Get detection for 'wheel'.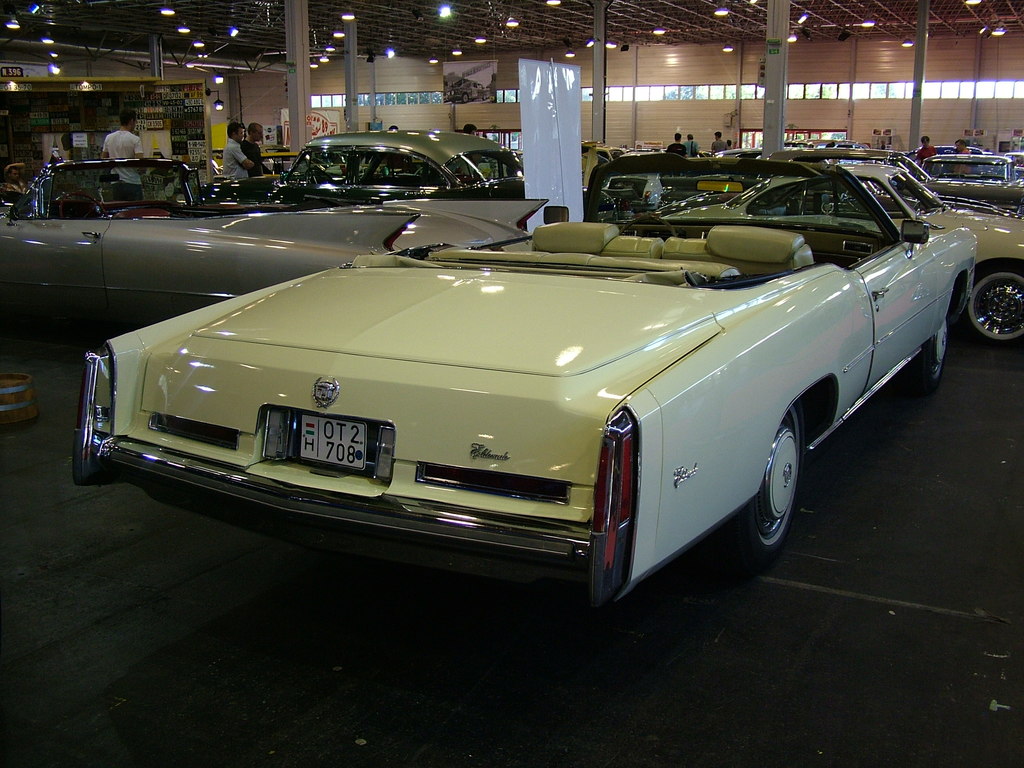
Detection: 904,319,948,393.
